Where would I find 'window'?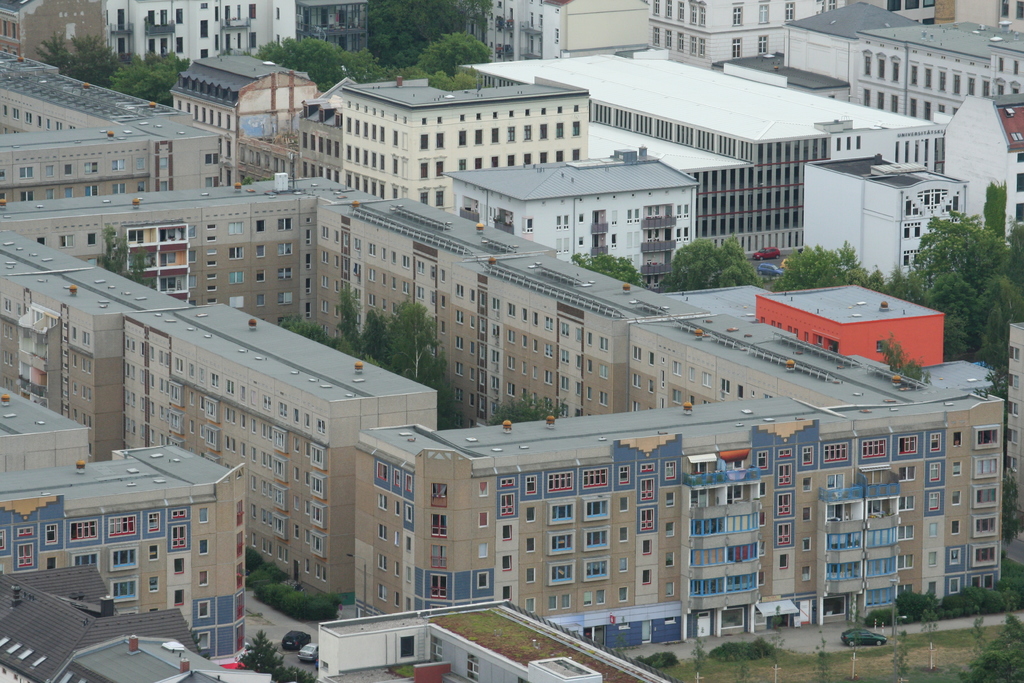
At x1=1018 y1=176 x2=1021 y2=189.
